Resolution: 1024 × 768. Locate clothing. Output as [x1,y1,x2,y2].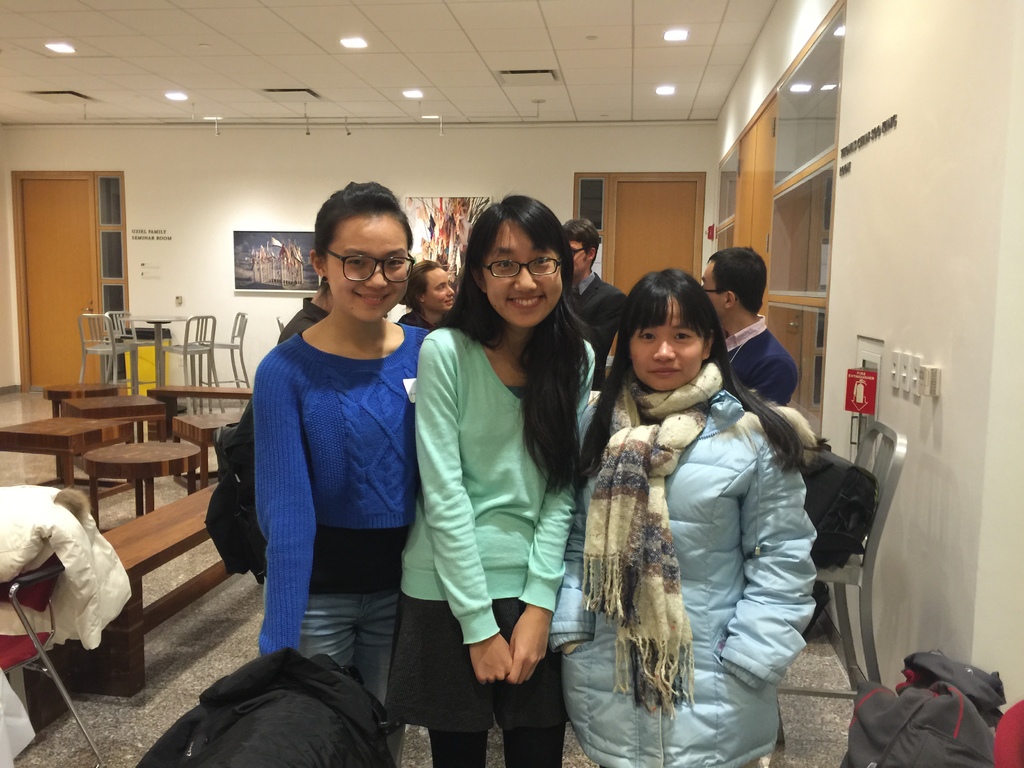
[722,312,799,410].
